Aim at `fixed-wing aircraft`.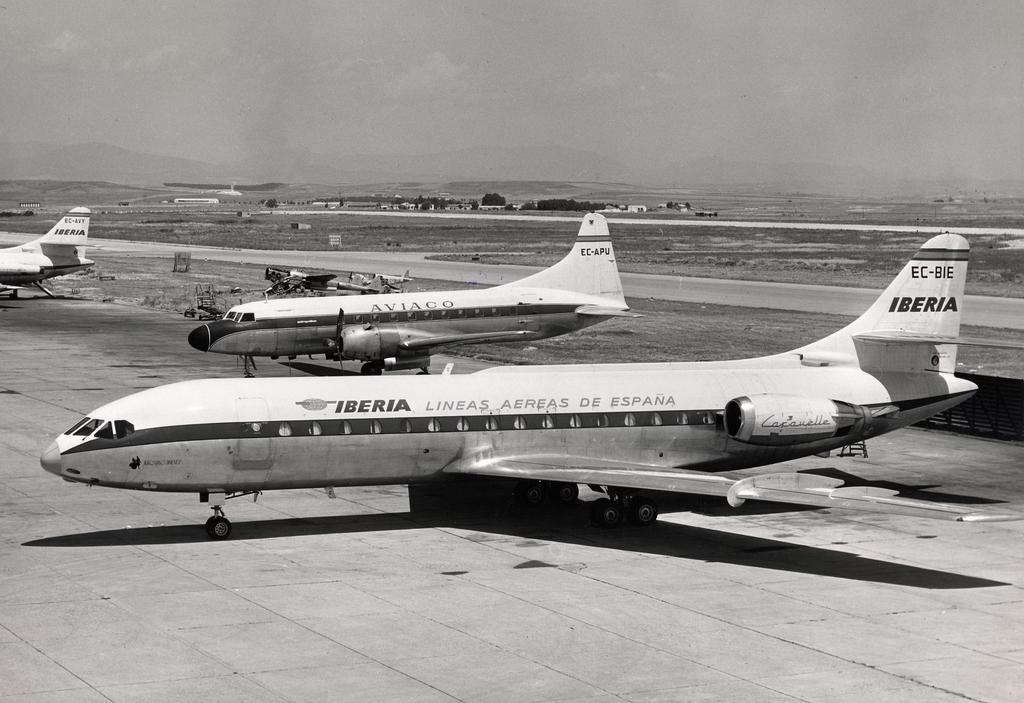
Aimed at rect(348, 270, 413, 291).
